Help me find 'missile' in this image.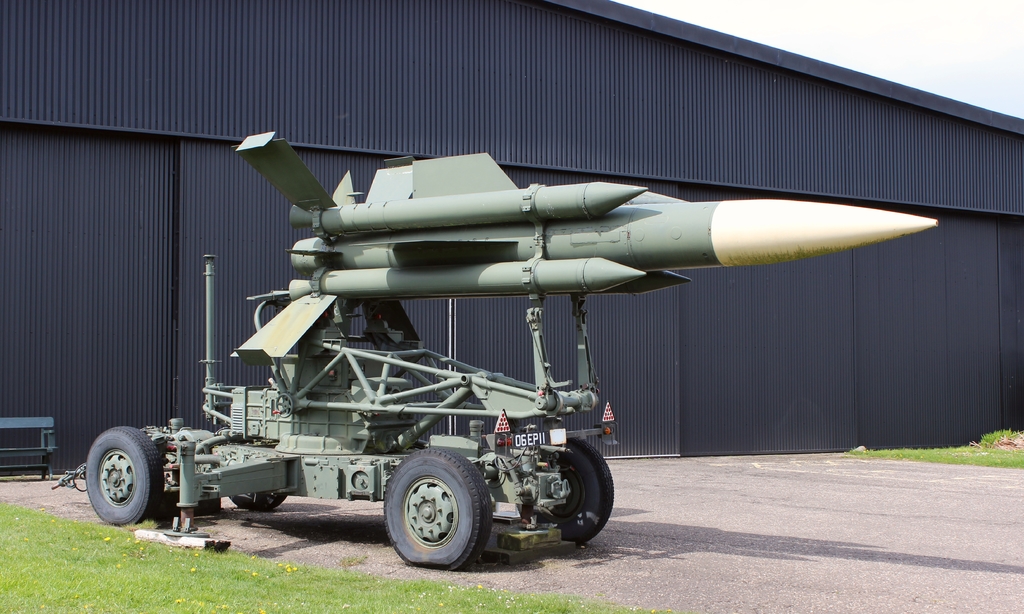
Found it: <box>227,129,938,362</box>.
